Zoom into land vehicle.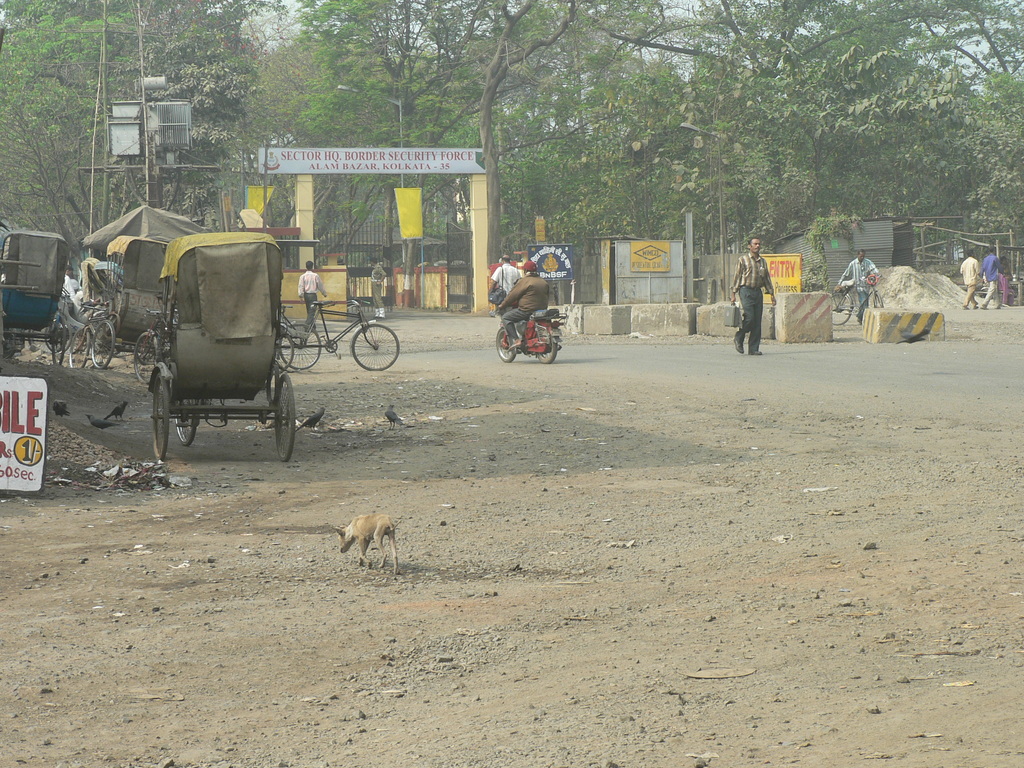
Zoom target: [0,226,67,362].
